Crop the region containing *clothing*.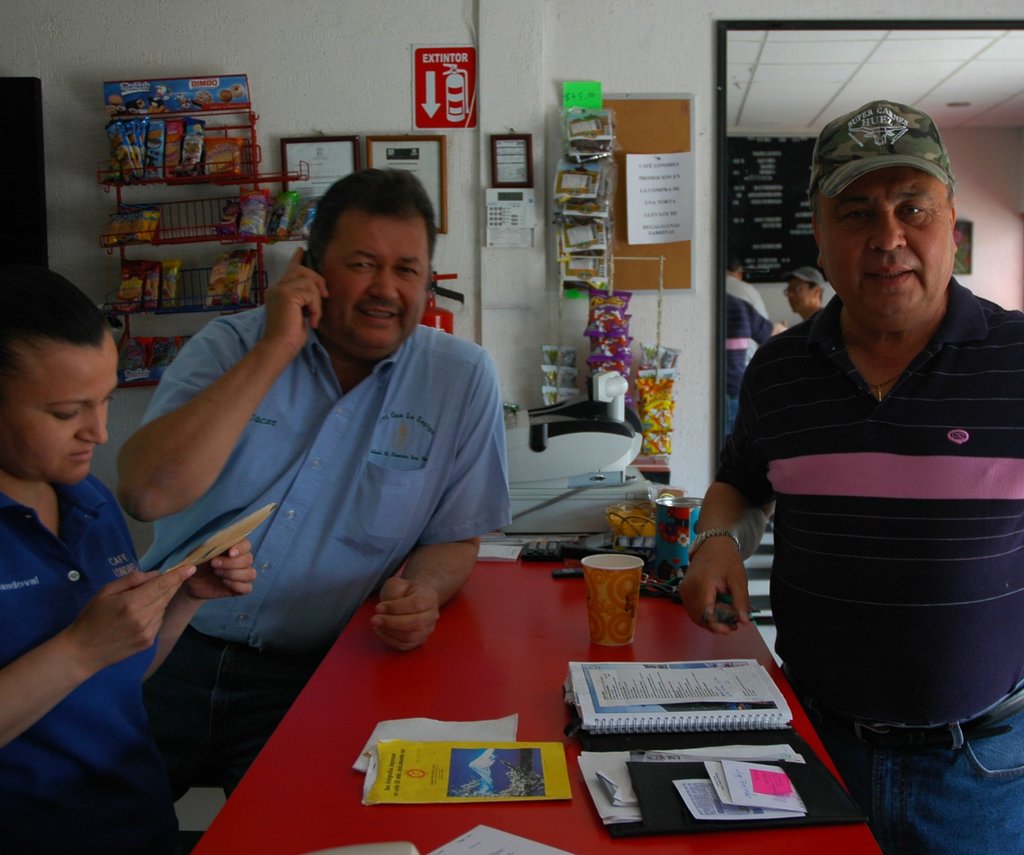
Crop region: box=[712, 275, 764, 439].
